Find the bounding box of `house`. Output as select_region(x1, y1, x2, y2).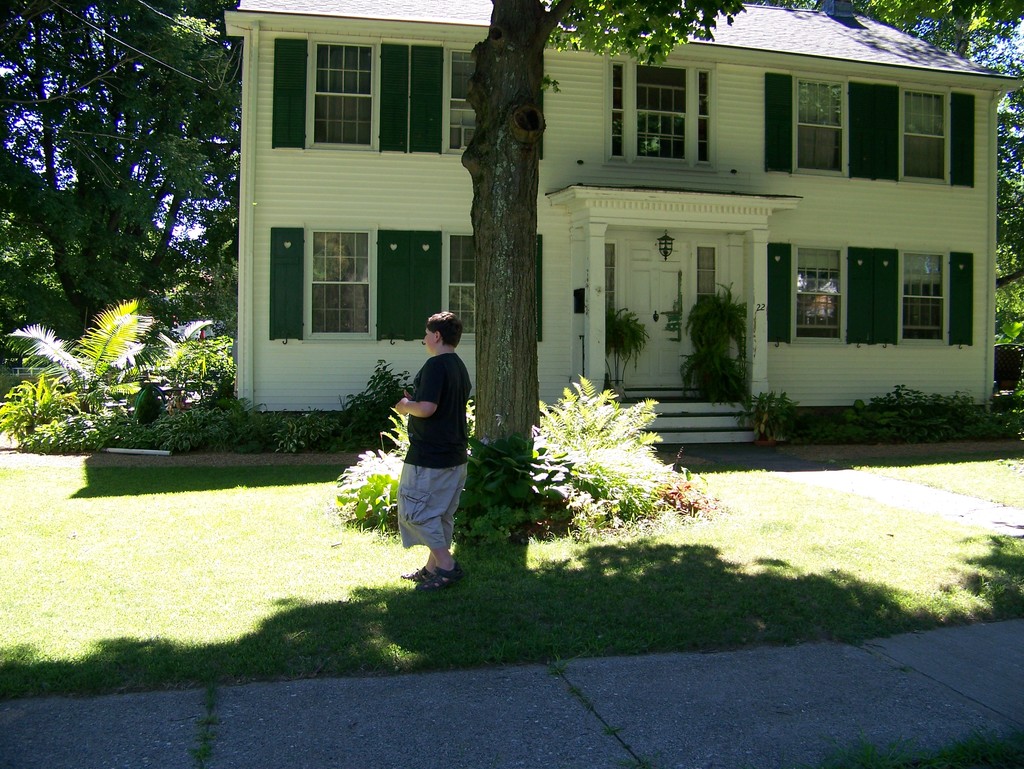
select_region(233, 3, 994, 468).
